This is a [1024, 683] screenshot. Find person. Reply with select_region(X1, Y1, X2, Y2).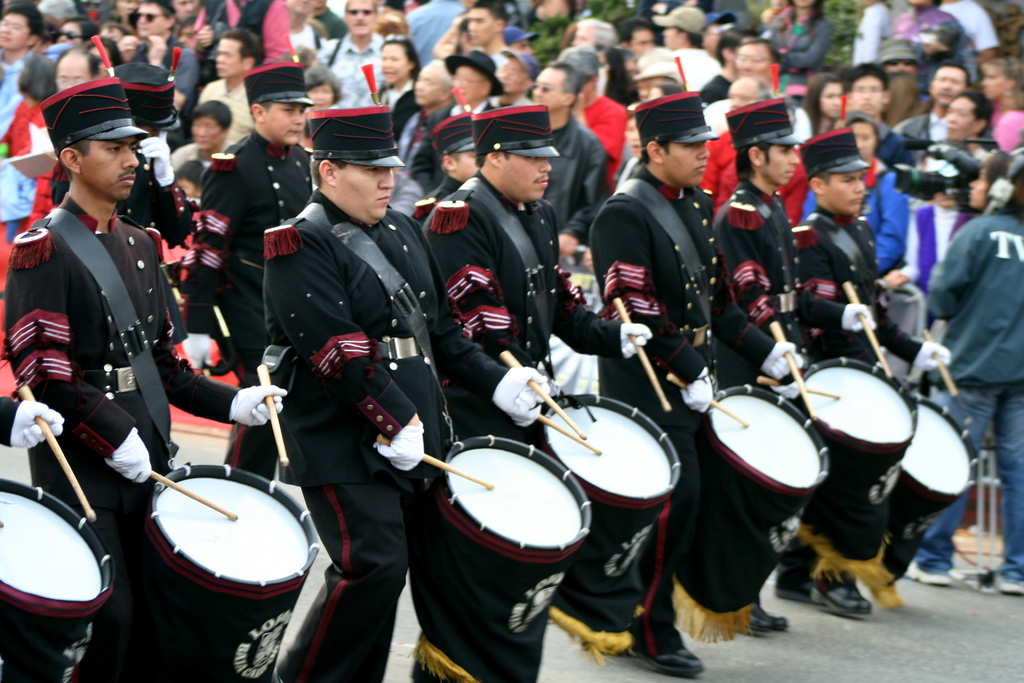
select_region(166, 47, 316, 470).
